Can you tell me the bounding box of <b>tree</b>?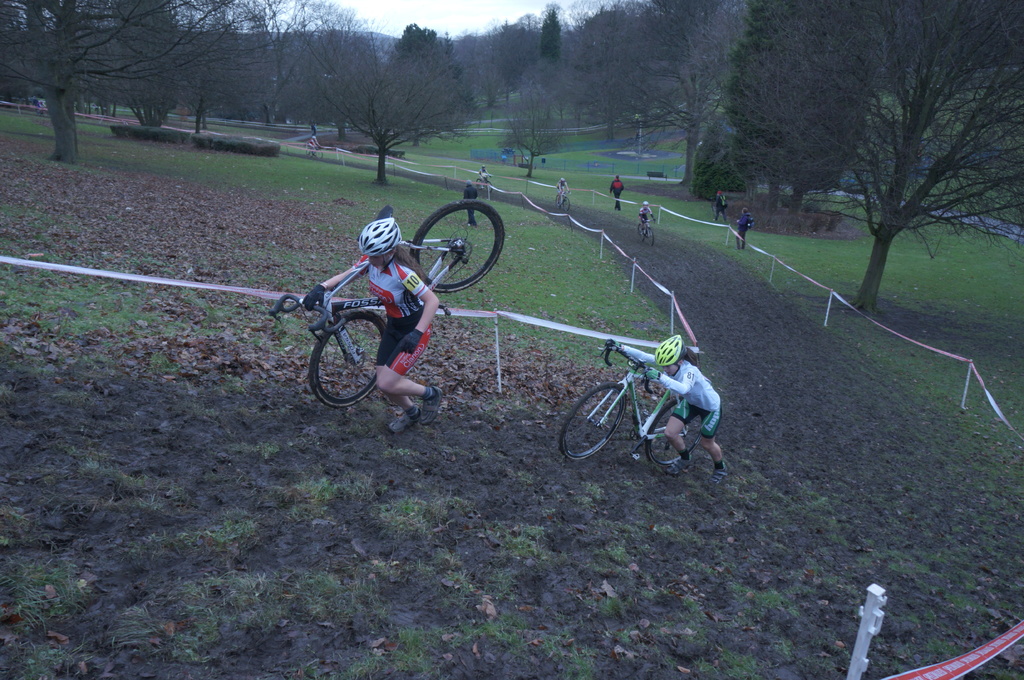
left=756, top=0, right=885, bottom=212.
